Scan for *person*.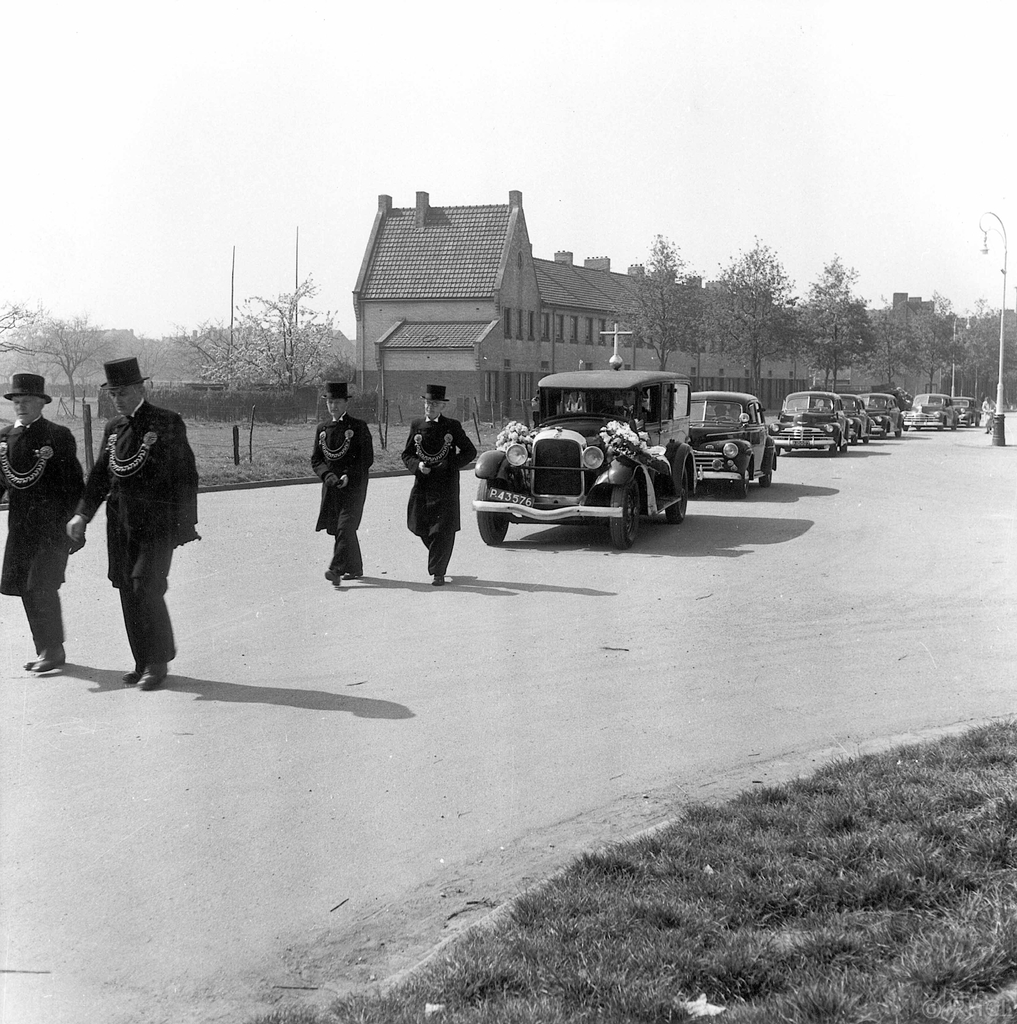
Scan result: box=[308, 378, 373, 585].
